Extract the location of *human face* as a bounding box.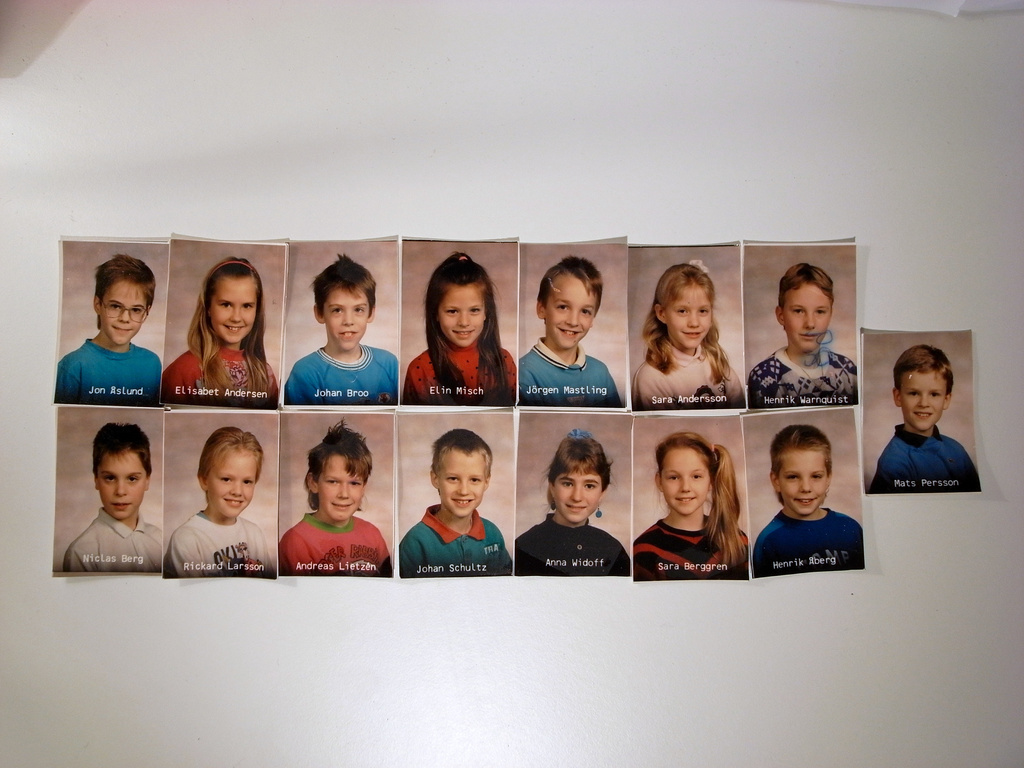
[781, 285, 833, 348].
